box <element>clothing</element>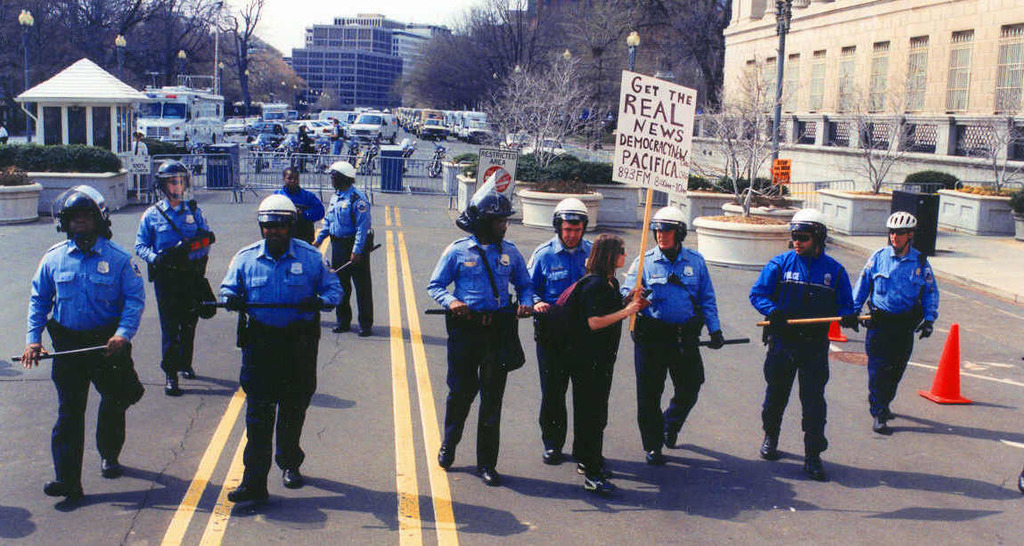
bbox(822, 234, 953, 420)
